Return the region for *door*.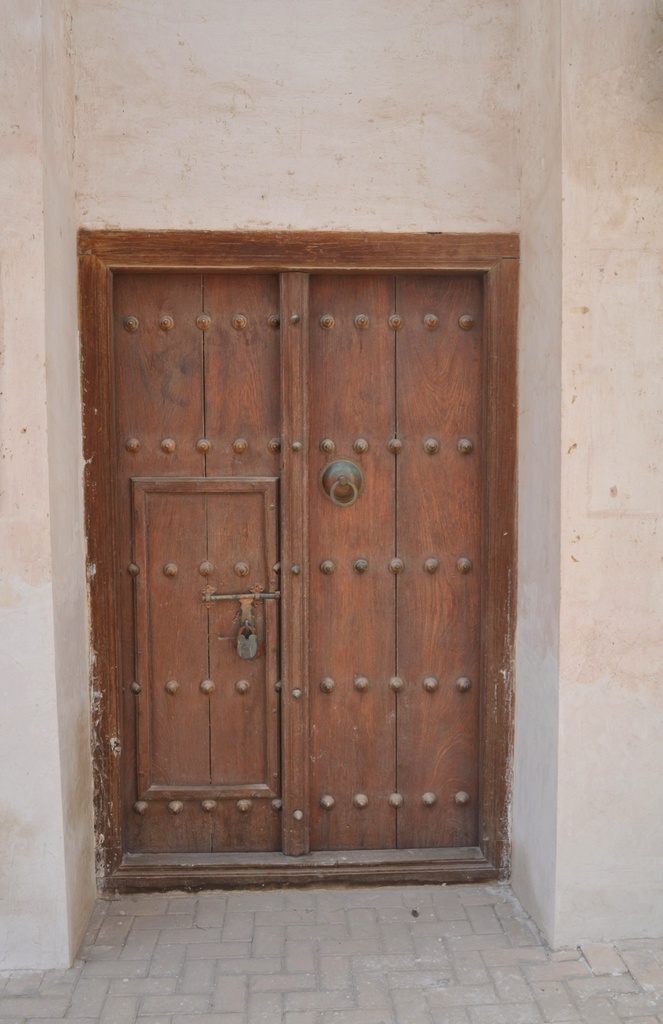
[x1=113, y1=278, x2=490, y2=867].
